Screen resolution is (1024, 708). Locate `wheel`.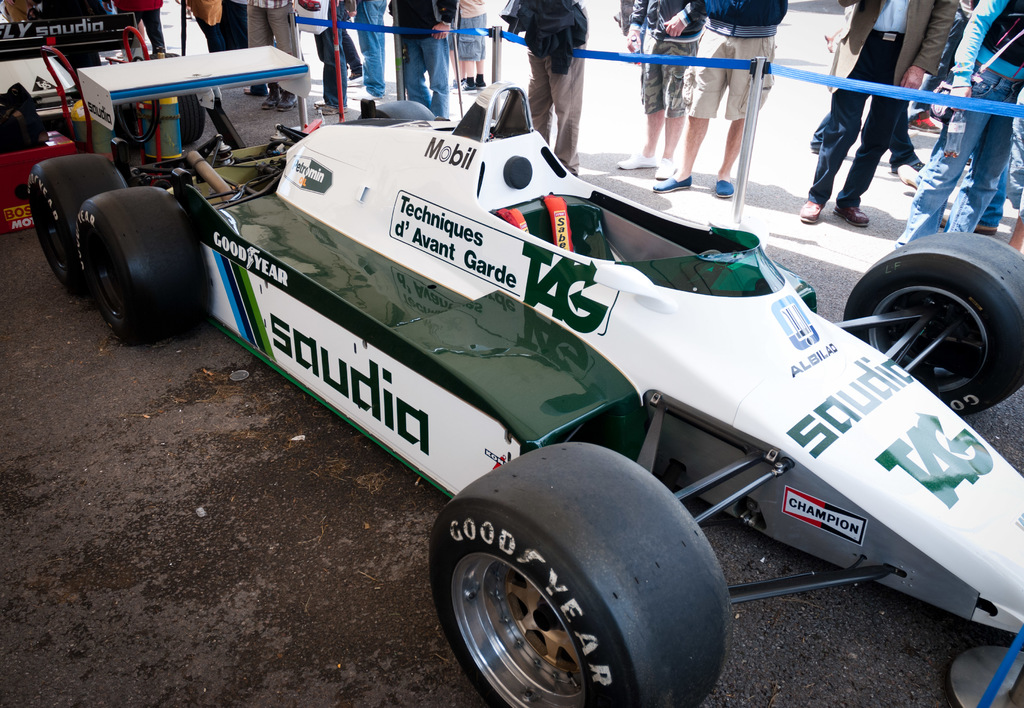
[left=840, top=223, right=1023, bottom=422].
